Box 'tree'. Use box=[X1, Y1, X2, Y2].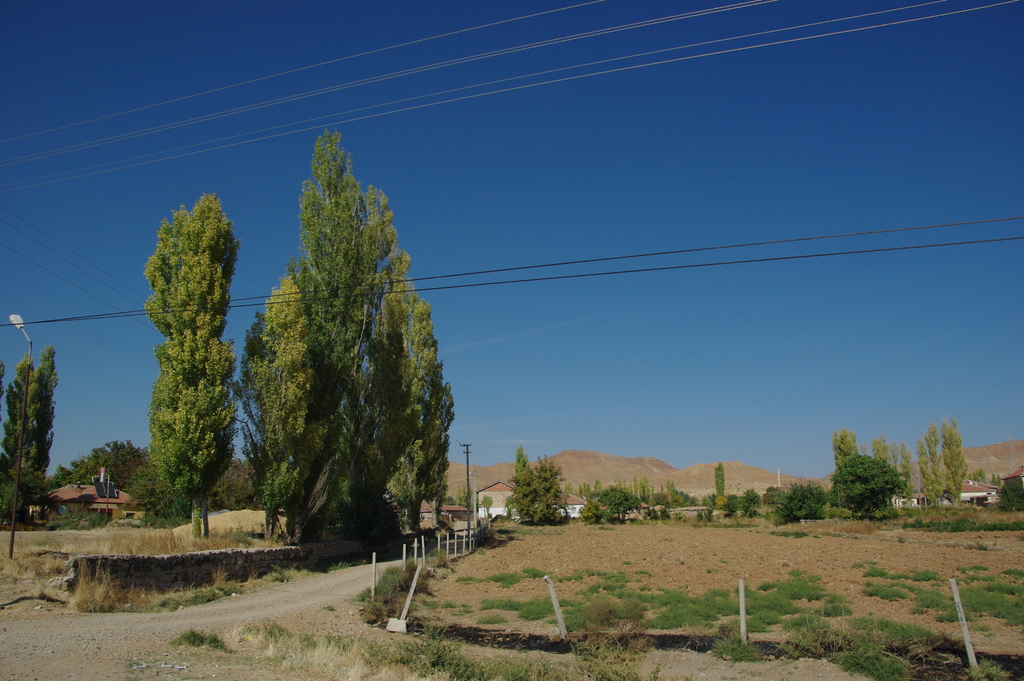
box=[506, 445, 570, 530].
